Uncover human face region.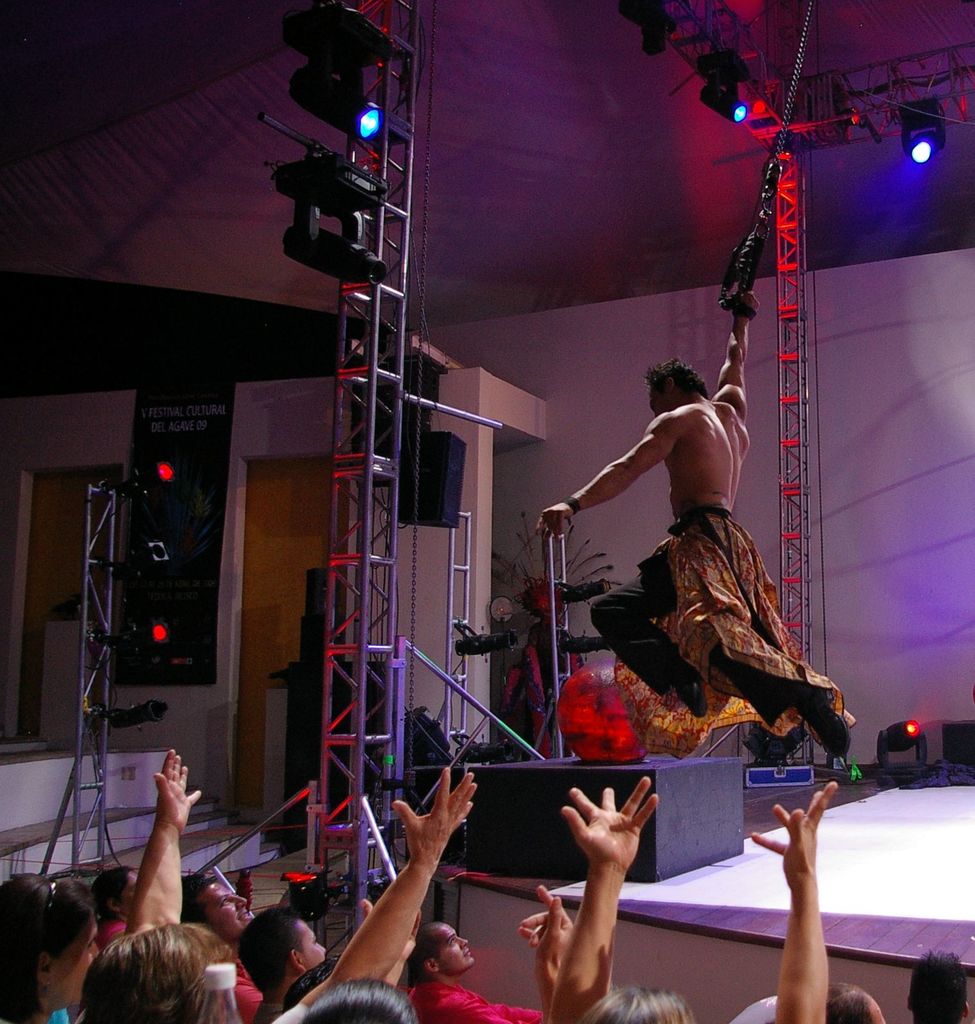
Uncovered: 647 387 672 413.
